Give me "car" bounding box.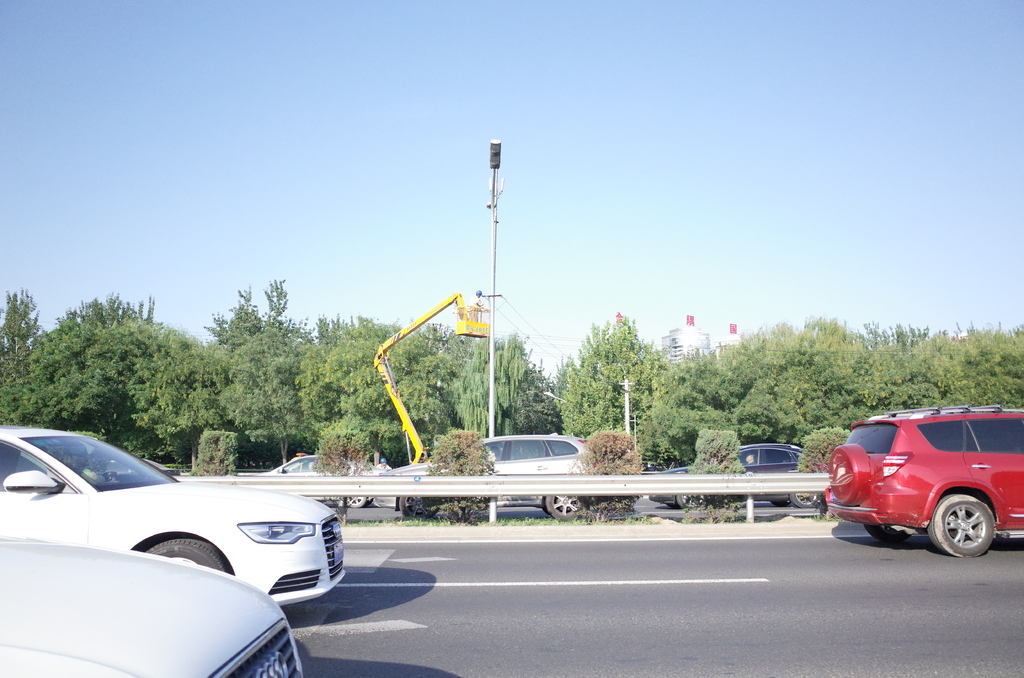
{"x1": 372, "y1": 430, "x2": 589, "y2": 515}.
